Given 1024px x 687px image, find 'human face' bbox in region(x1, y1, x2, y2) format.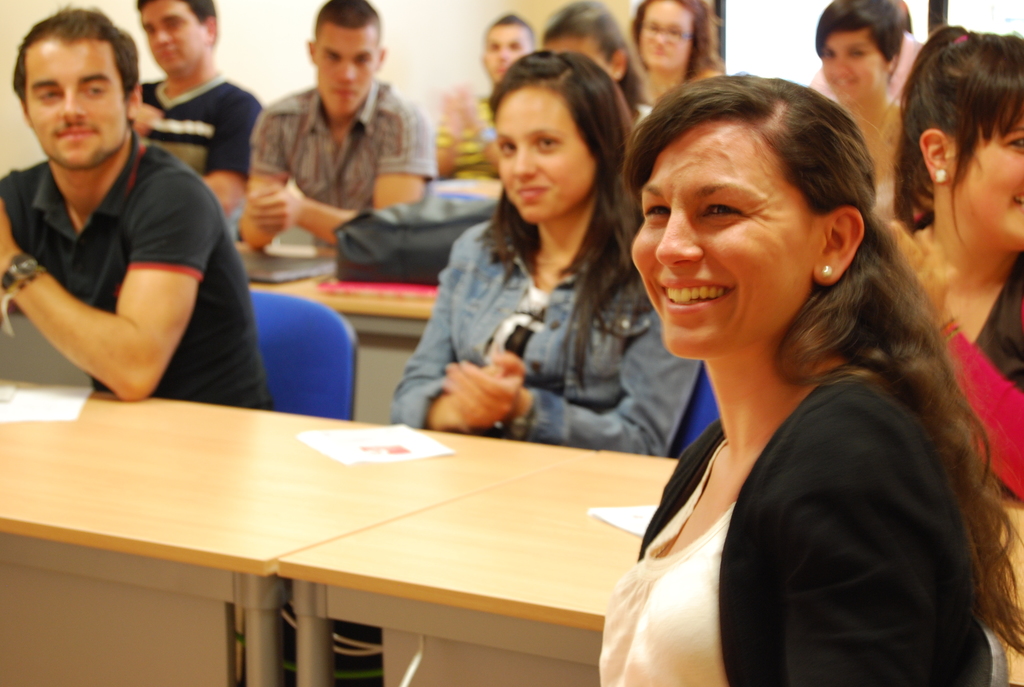
region(18, 24, 125, 170).
